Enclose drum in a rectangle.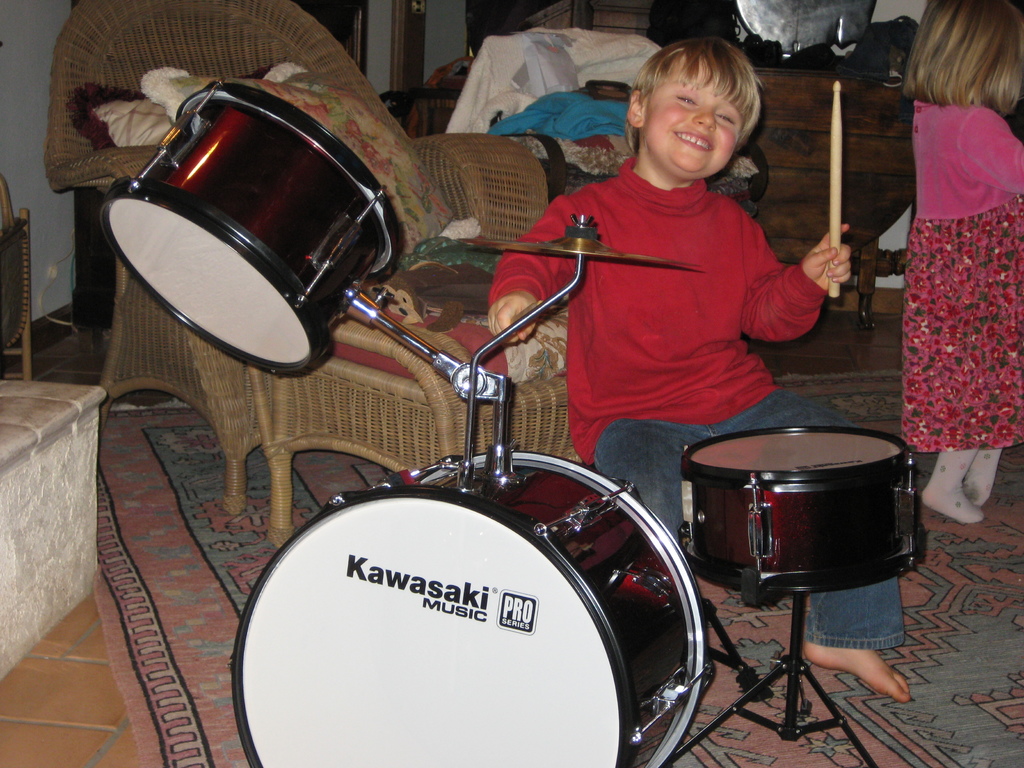
BBox(669, 423, 913, 596).
